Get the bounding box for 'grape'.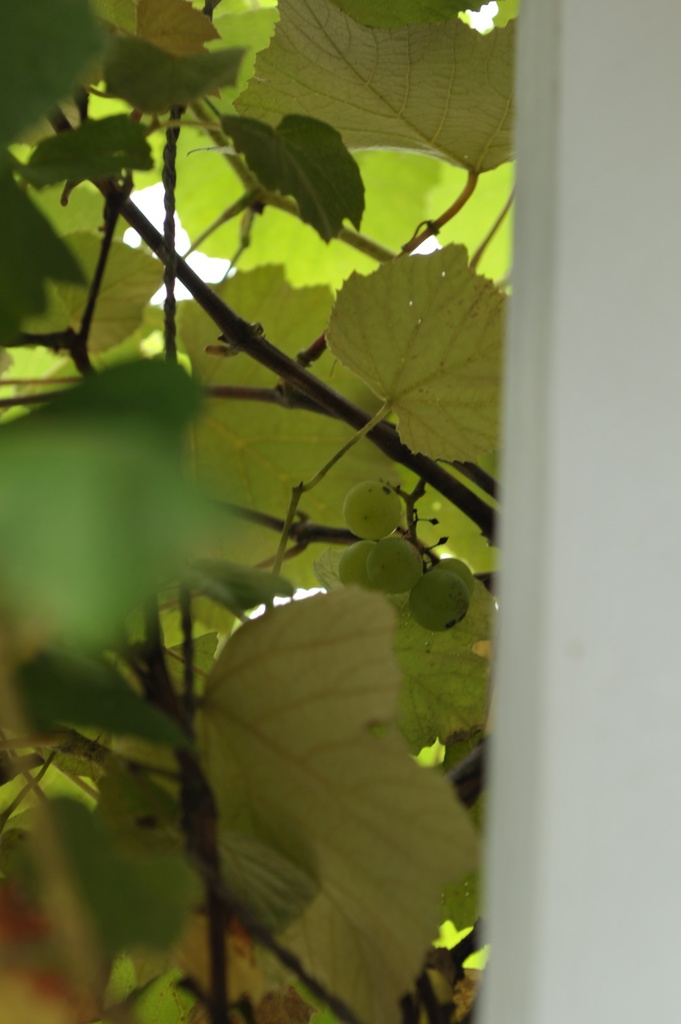
[left=340, top=542, right=379, bottom=584].
